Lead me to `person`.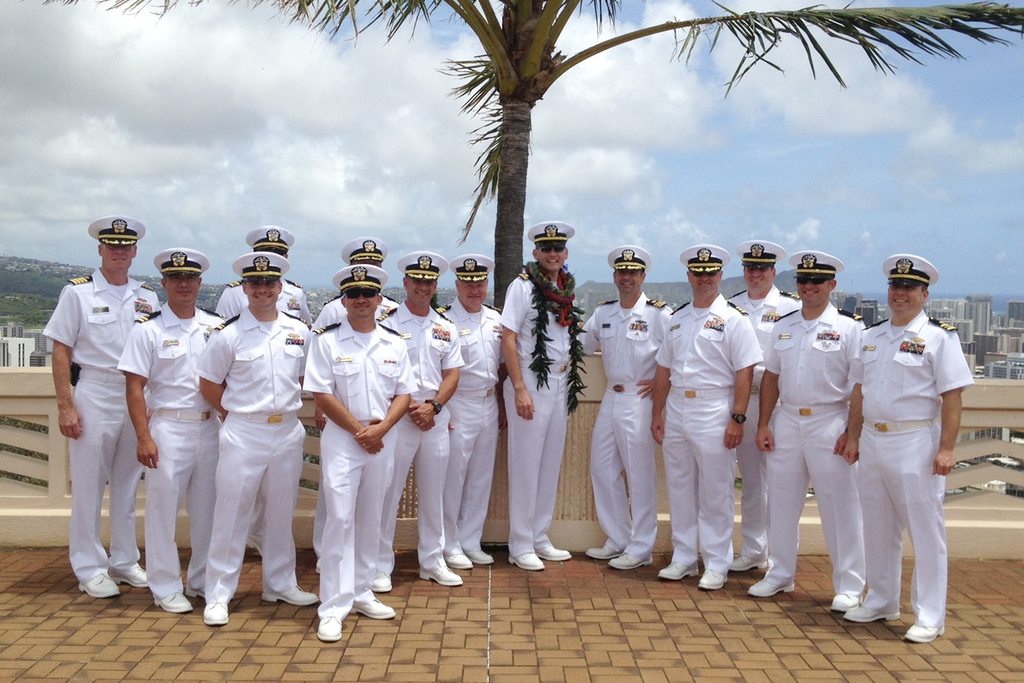
Lead to crop(40, 212, 158, 602).
